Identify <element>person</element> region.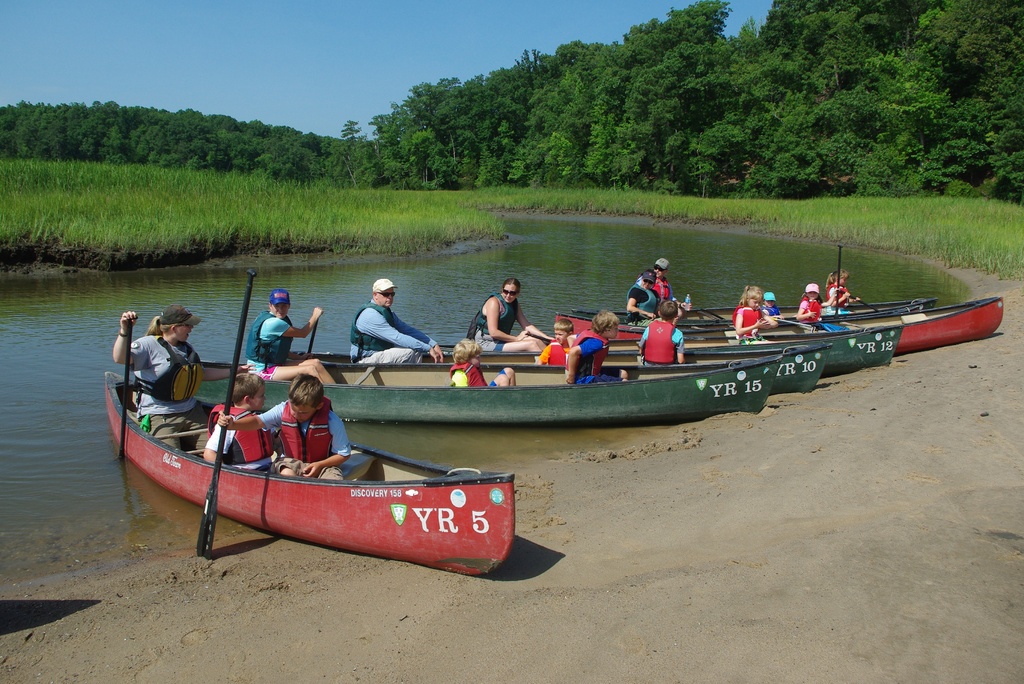
Region: (246,289,339,386).
